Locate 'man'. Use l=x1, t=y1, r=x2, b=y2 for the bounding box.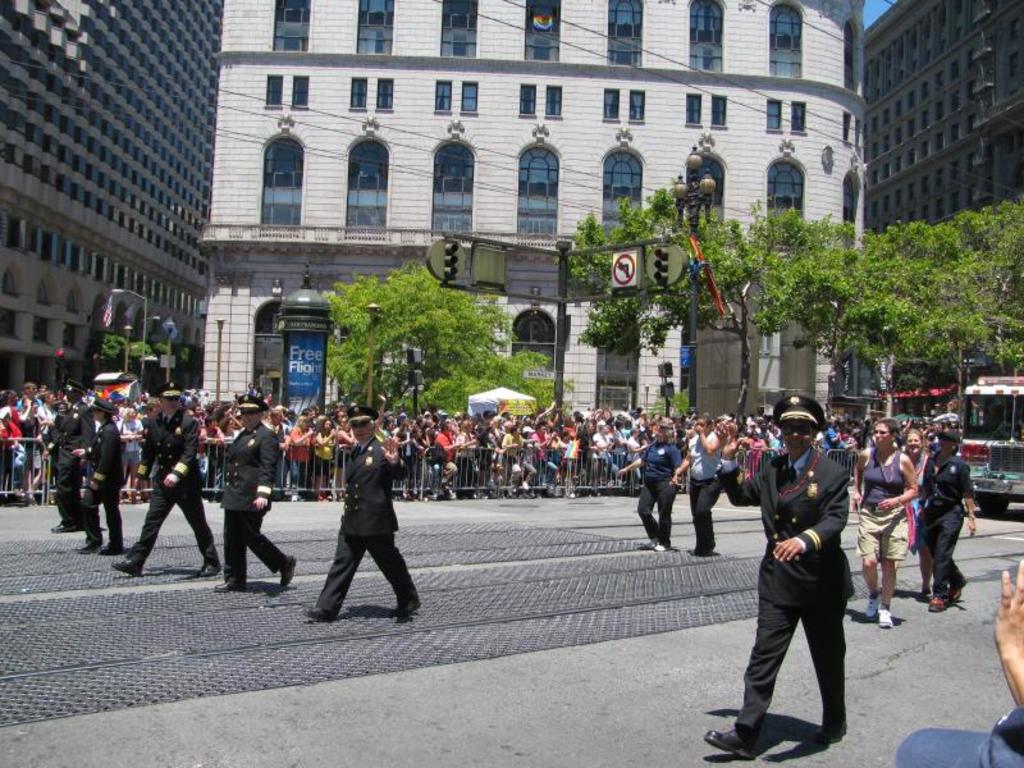
l=78, t=401, r=132, b=554.
